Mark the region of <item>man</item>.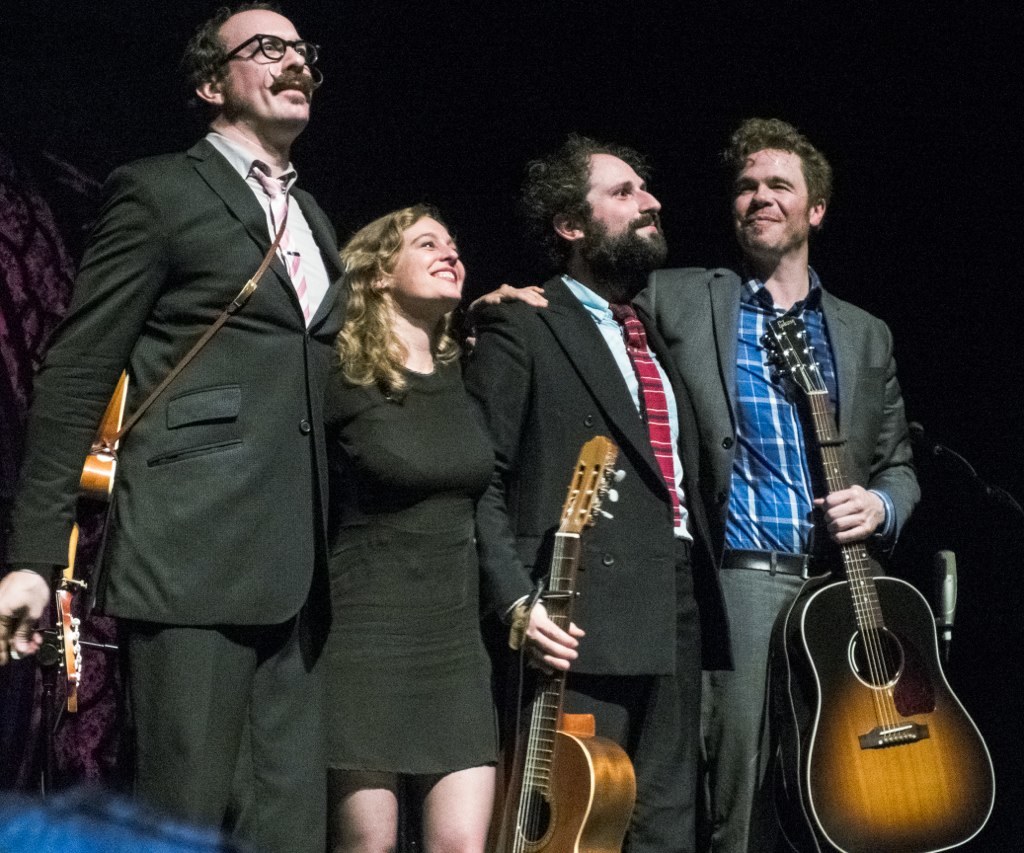
Region: bbox=(465, 139, 735, 852).
